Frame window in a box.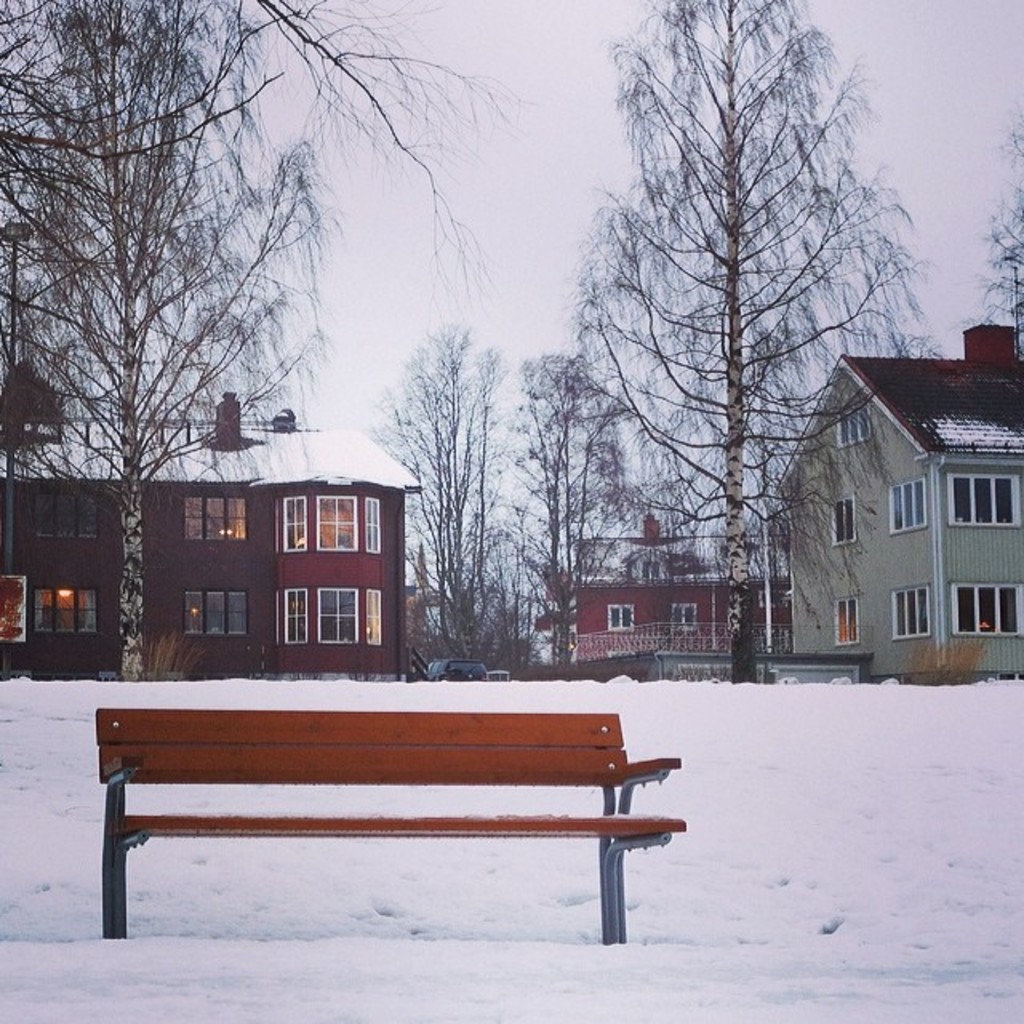
(x1=312, y1=494, x2=352, y2=549).
